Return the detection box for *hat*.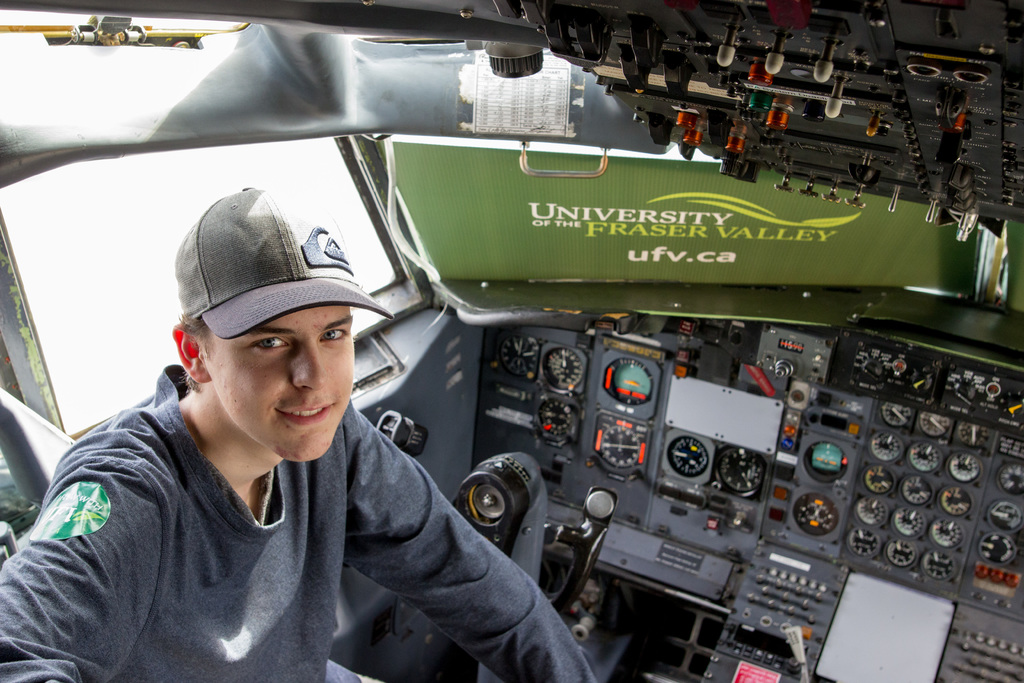
bbox(174, 187, 394, 341).
